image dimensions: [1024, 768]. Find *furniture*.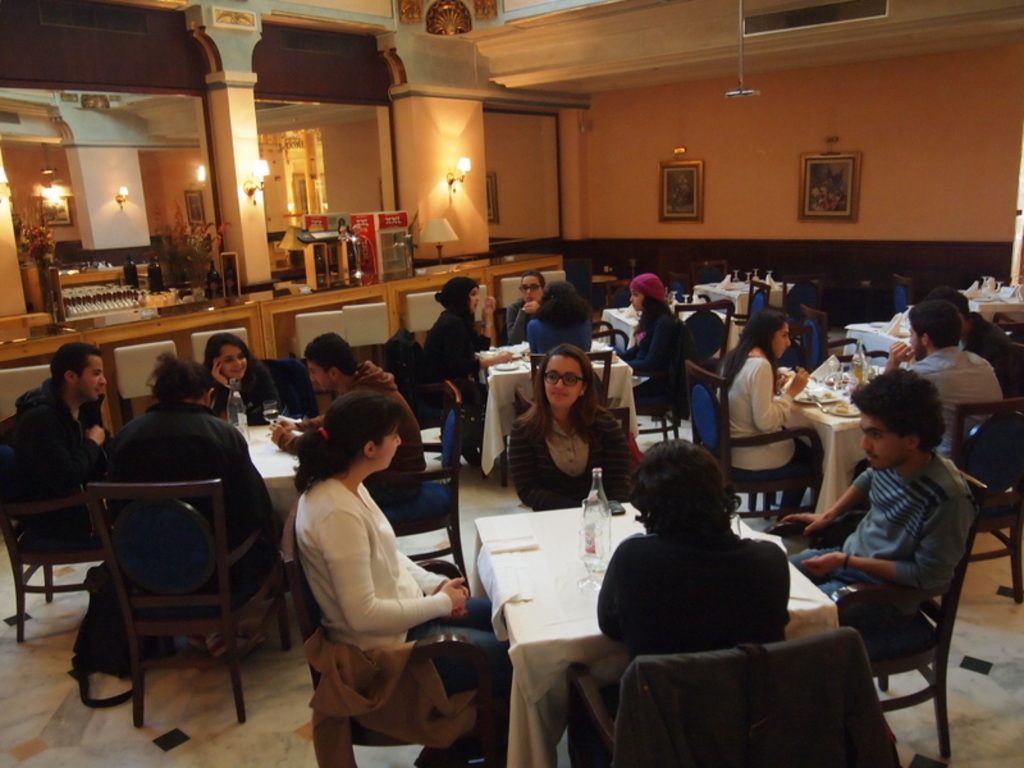
356/379/471/600.
